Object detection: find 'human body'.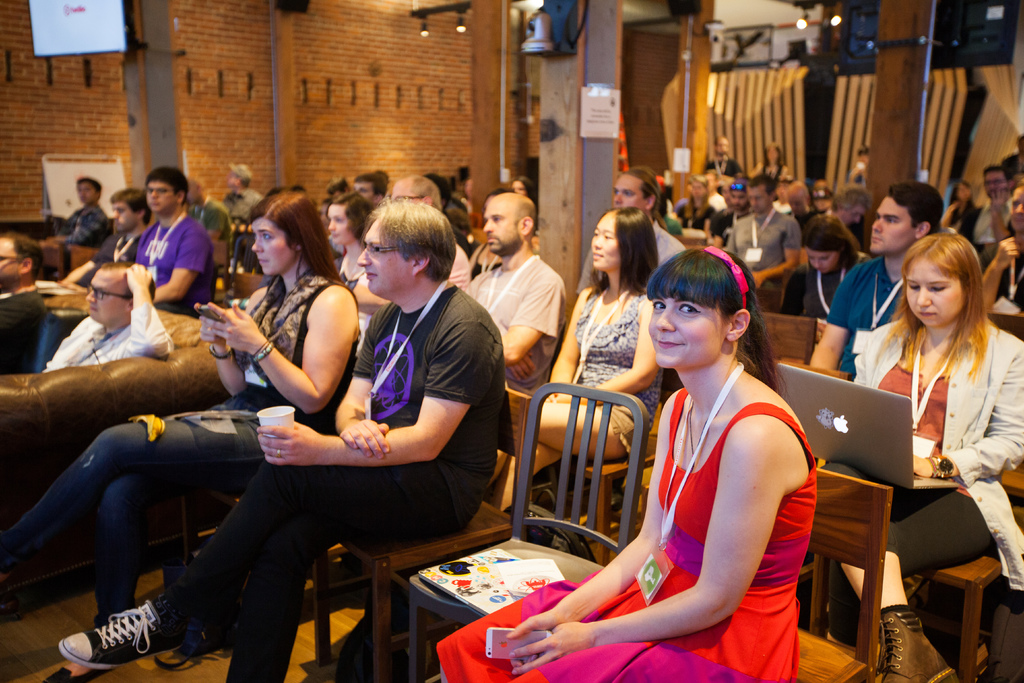
227,188,263,222.
